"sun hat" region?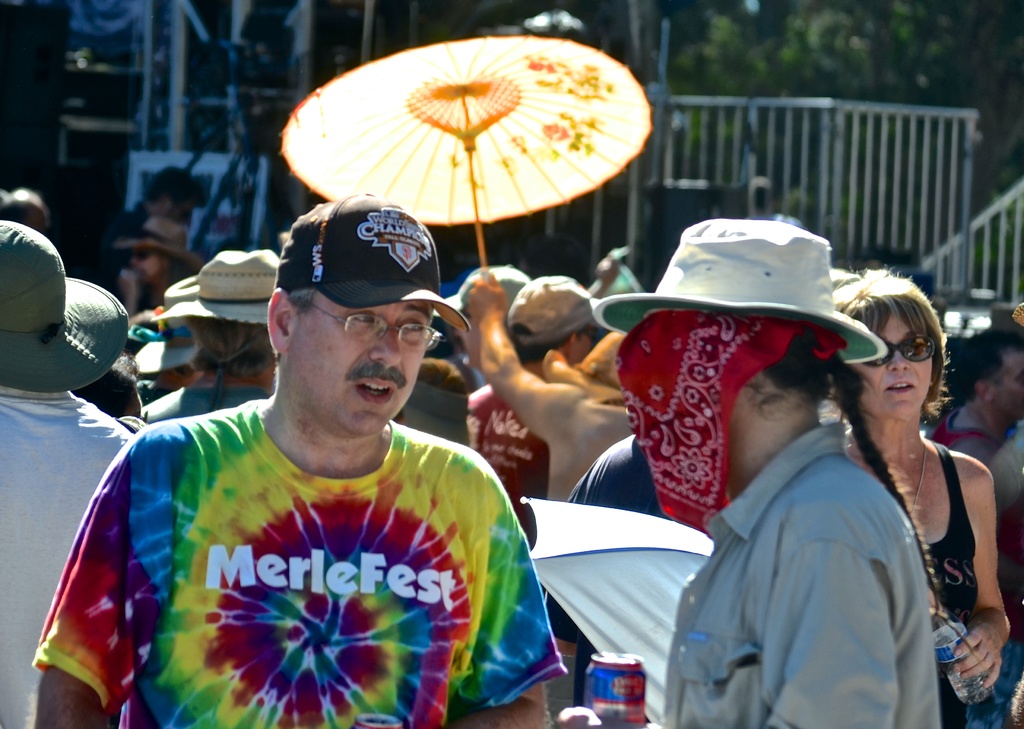
bbox(502, 277, 611, 348)
